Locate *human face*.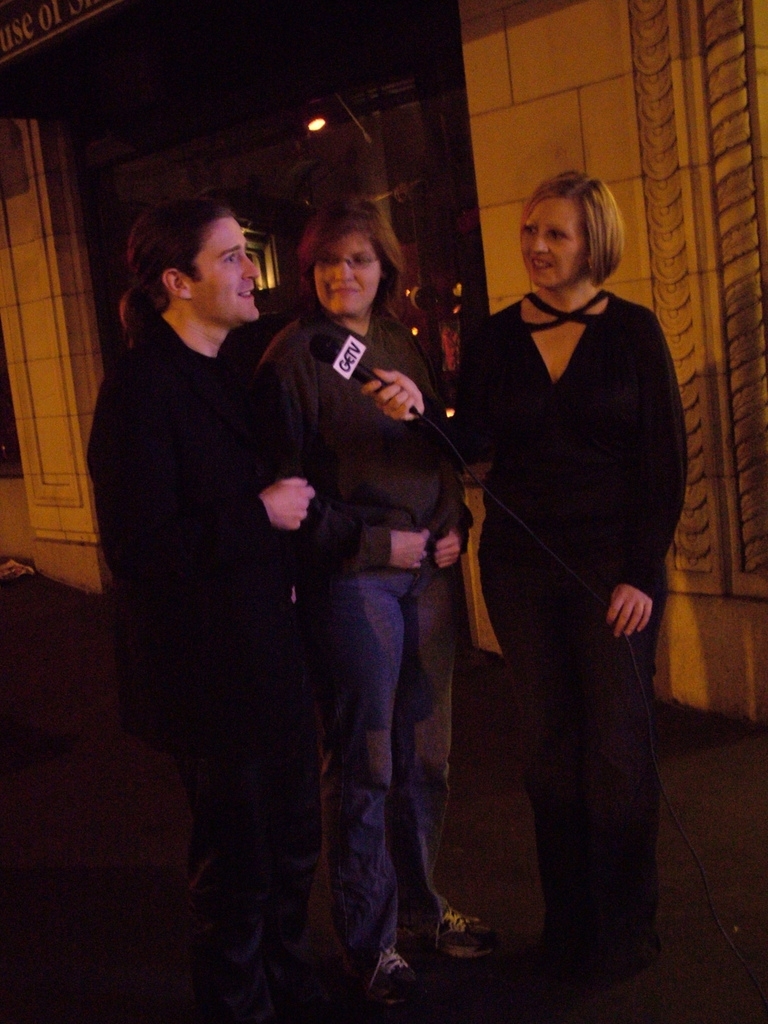
Bounding box: region(522, 199, 591, 290).
